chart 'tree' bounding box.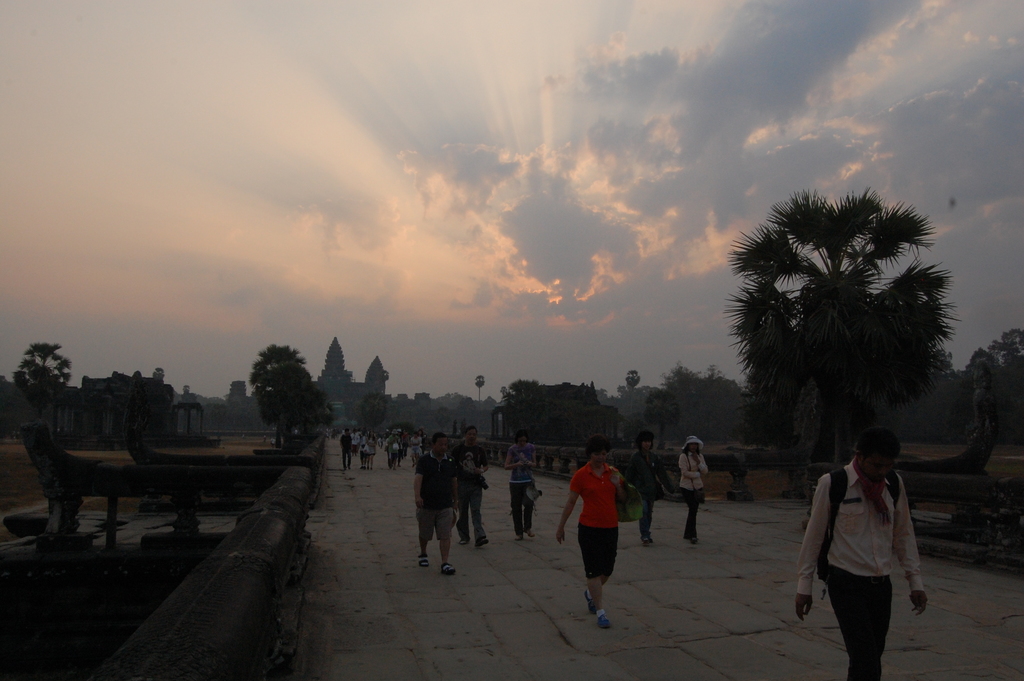
Charted: 150, 366, 169, 381.
